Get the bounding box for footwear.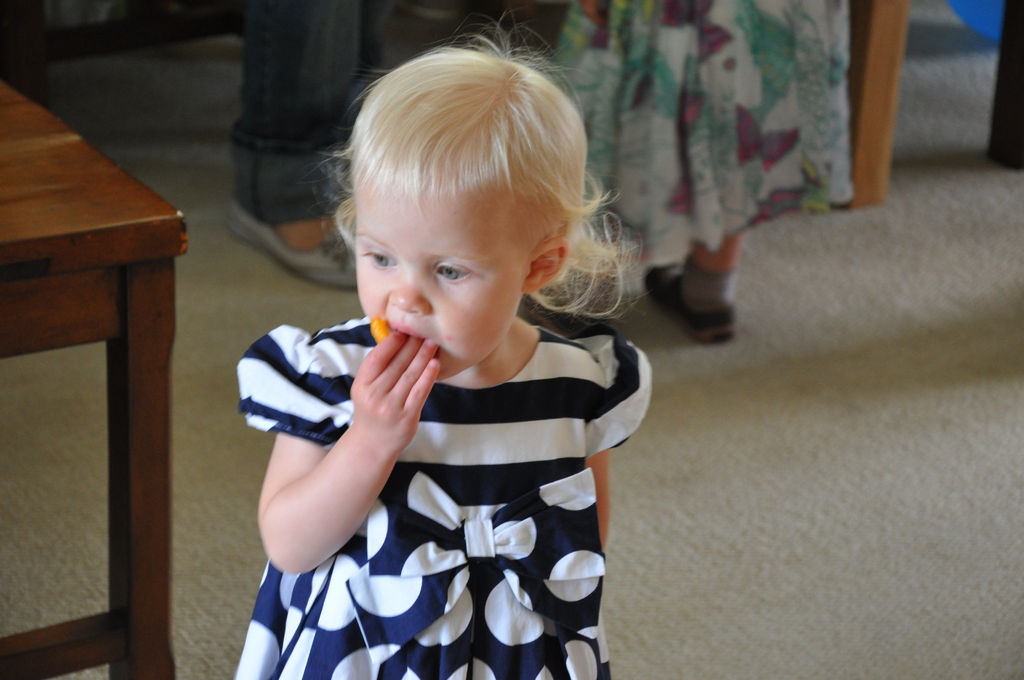
select_region(521, 295, 613, 339).
